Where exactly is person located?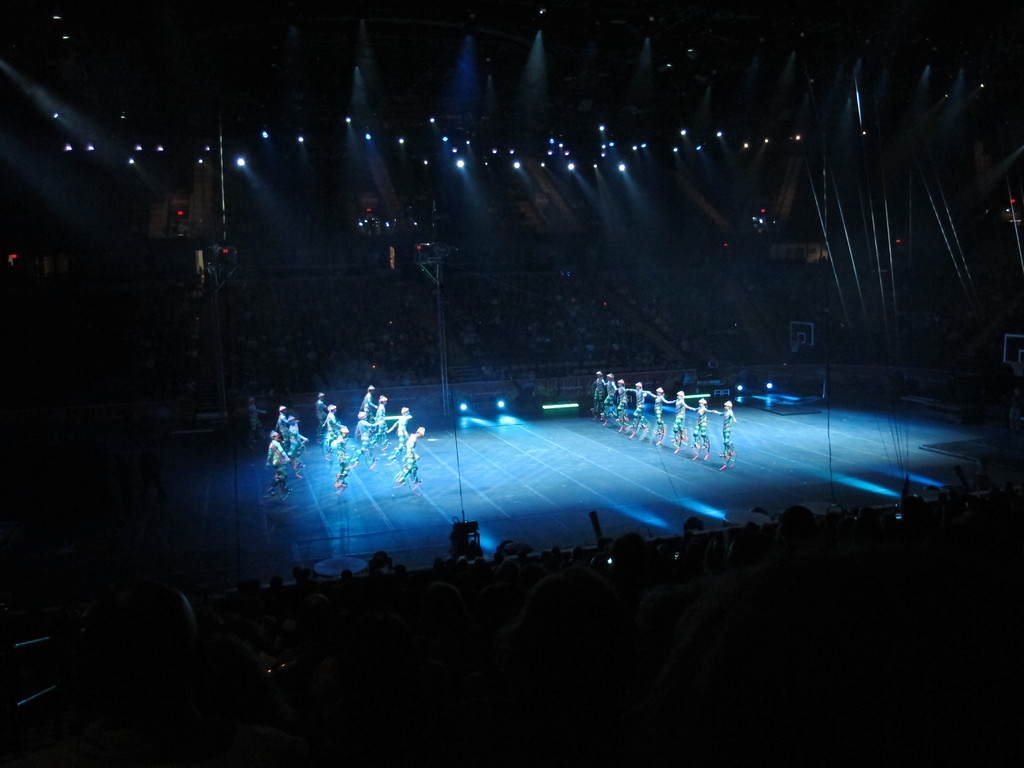
Its bounding box is bbox=[260, 426, 292, 497].
